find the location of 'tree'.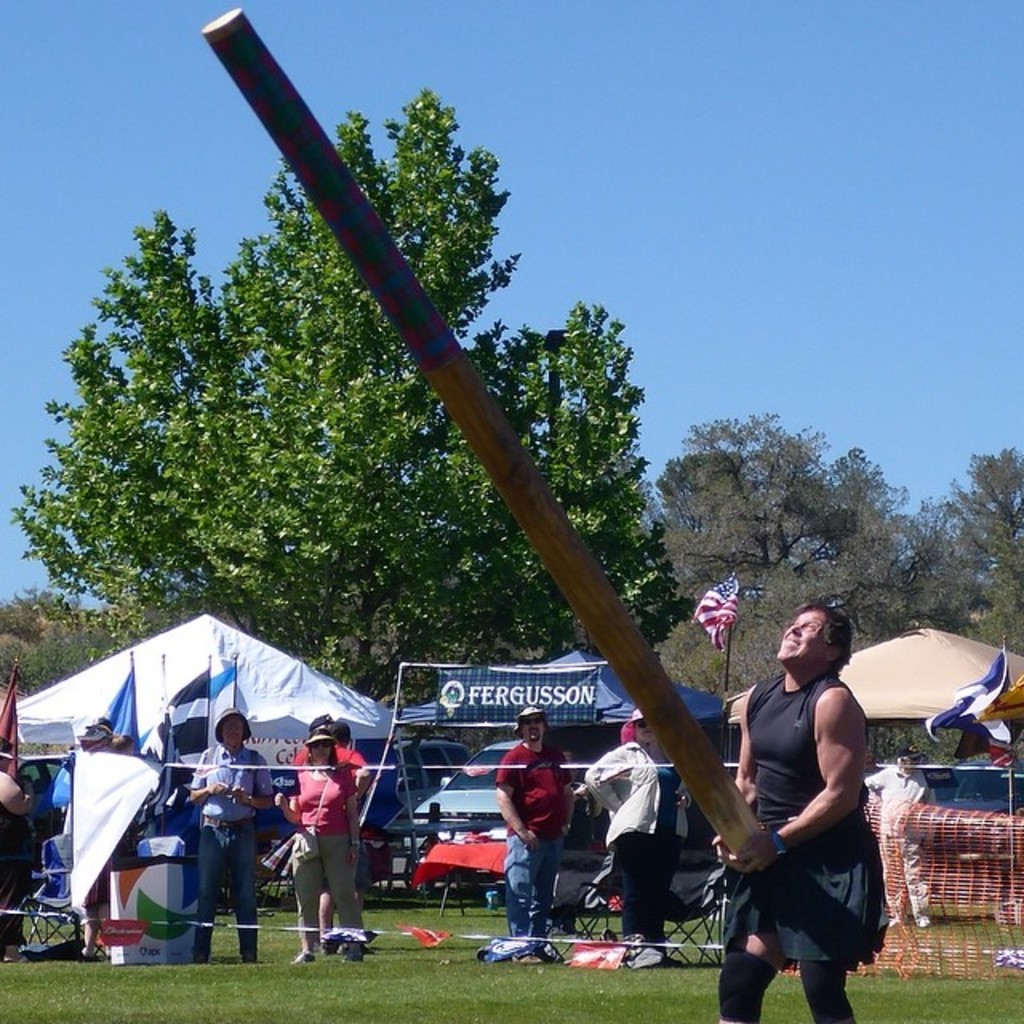
Location: box(755, 475, 850, 592).
